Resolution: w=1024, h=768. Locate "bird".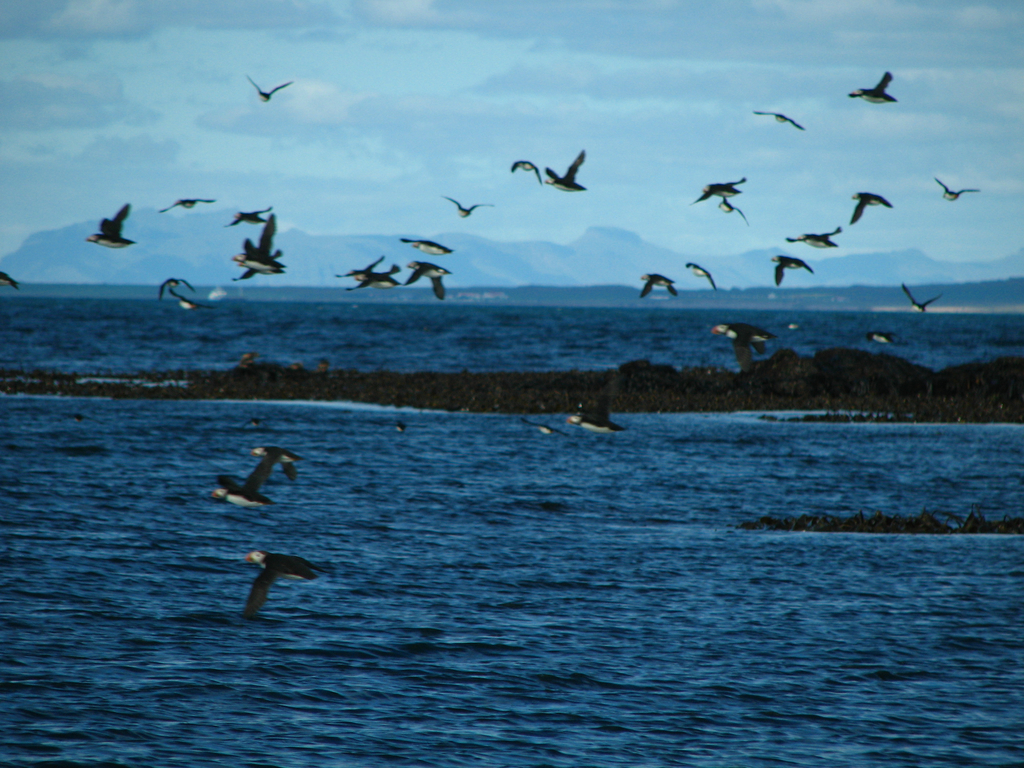
(x1=769, y1=254, x2=815, y2=285).
